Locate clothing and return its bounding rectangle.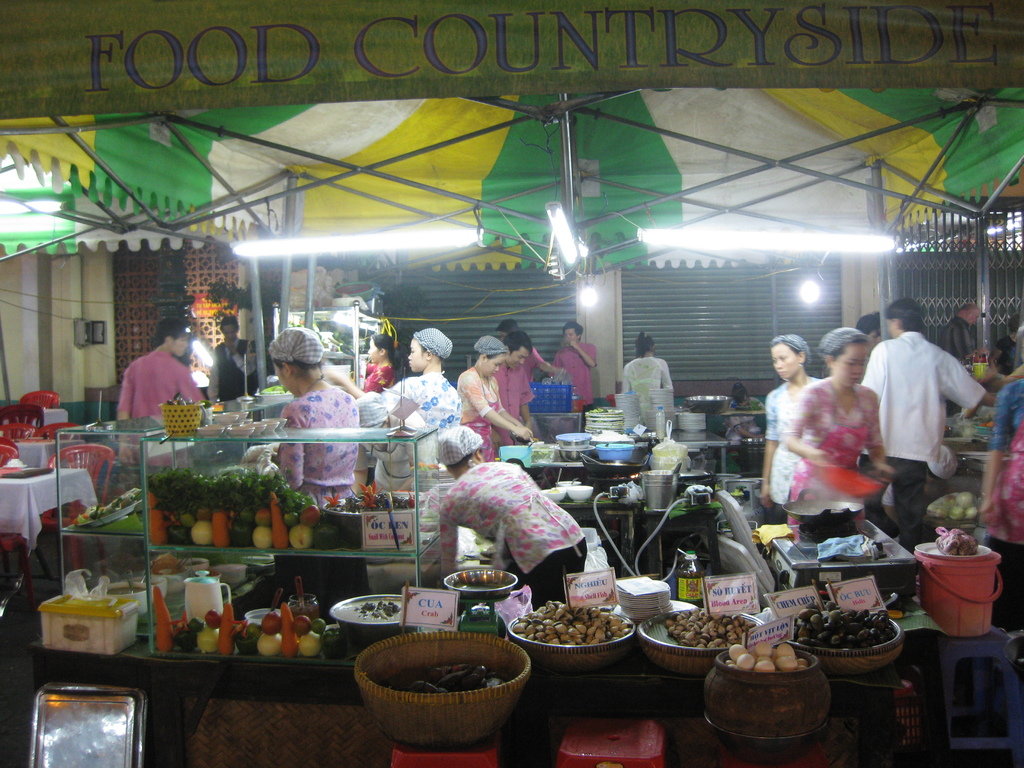
(614, 359, 675, 399).
